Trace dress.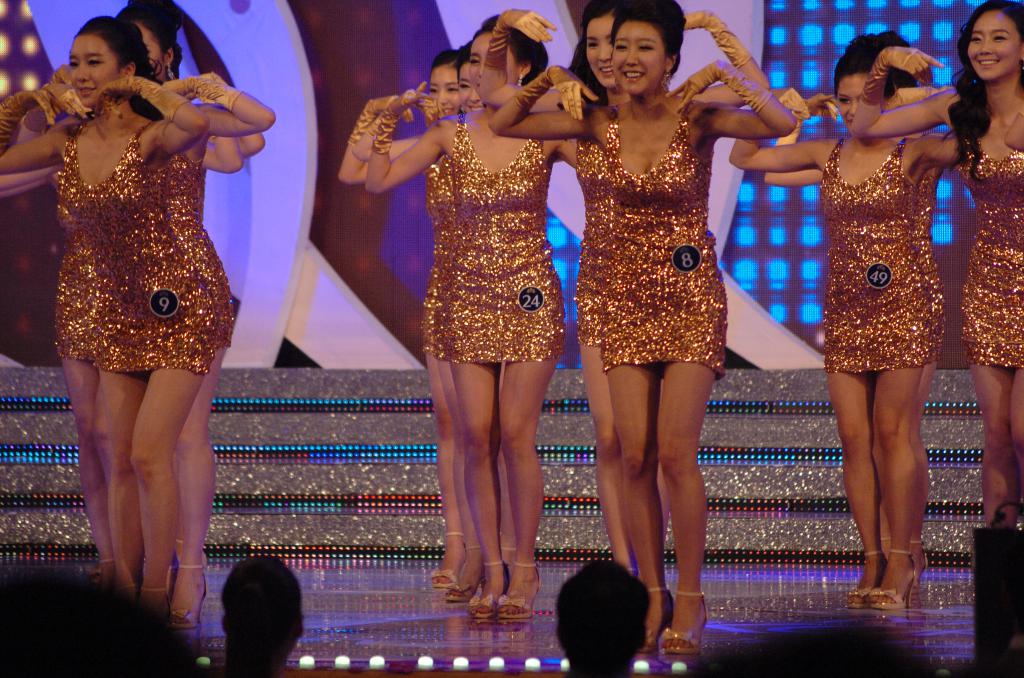
Traced to region(419, 159, 460, 356).
